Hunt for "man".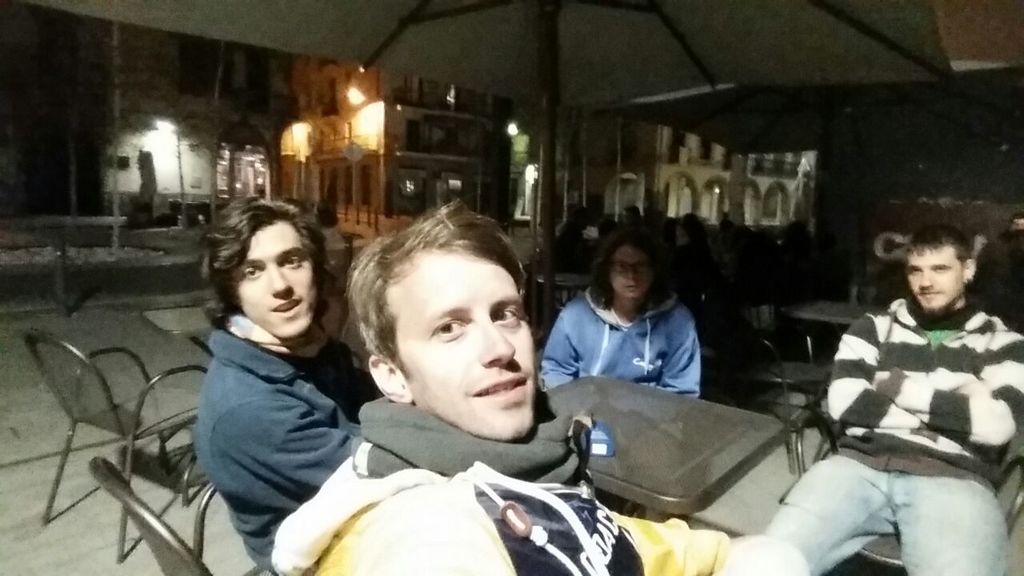
Hunted down at l=266, t=198, r=728, b=575.
